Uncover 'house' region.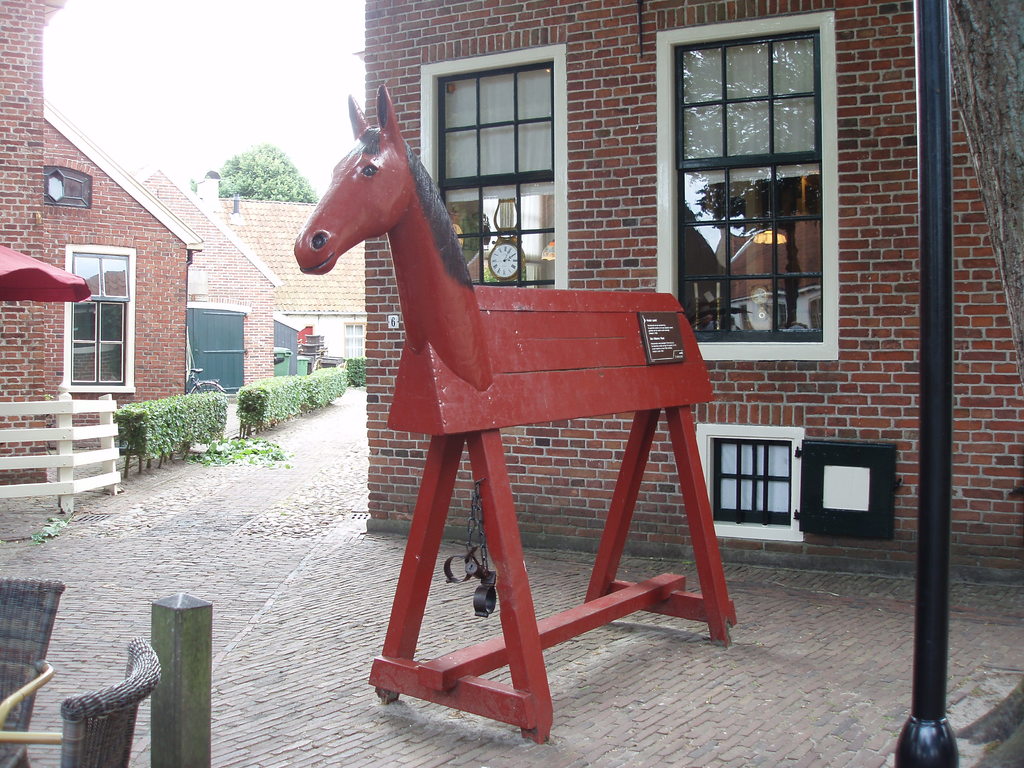
Uncovered: 228/193/360/367.
